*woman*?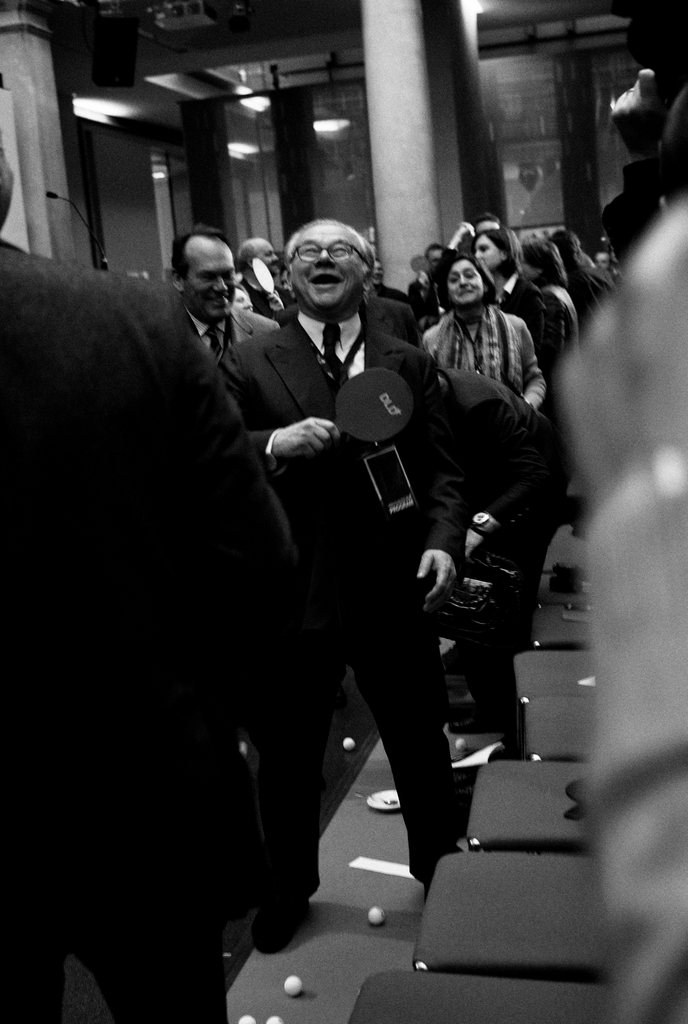
[left=524, top=227, right=580, bottom=369]
